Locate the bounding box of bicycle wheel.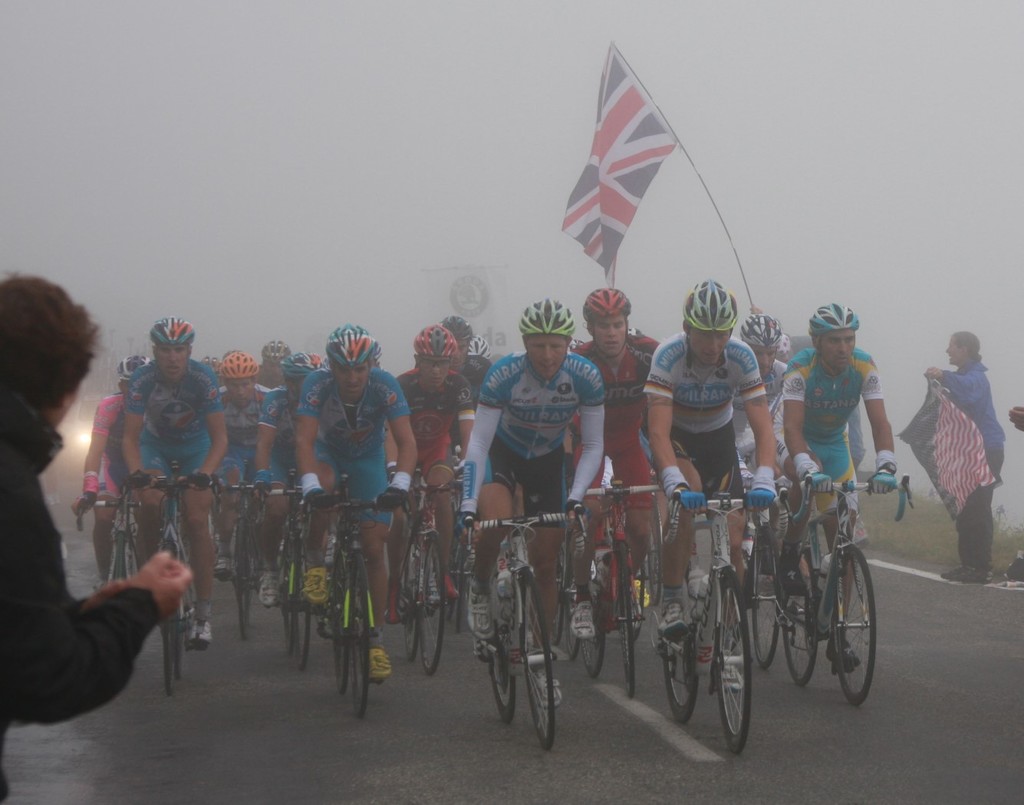
Bounding box: 175/610/186/673.
